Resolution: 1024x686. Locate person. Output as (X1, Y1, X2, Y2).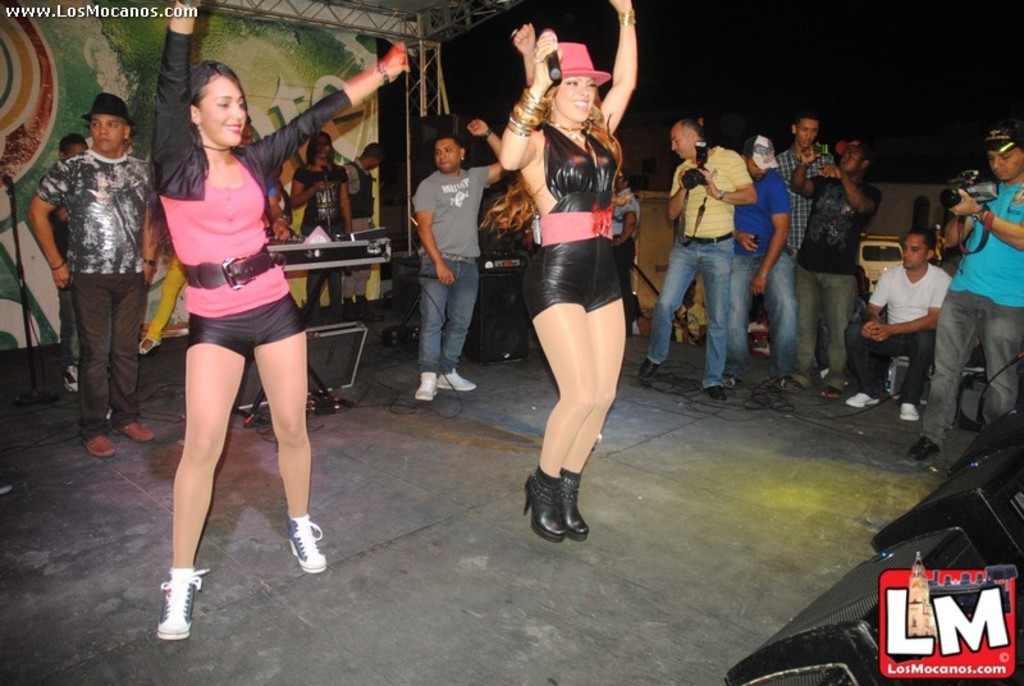
(493, 0, 646, 573).
